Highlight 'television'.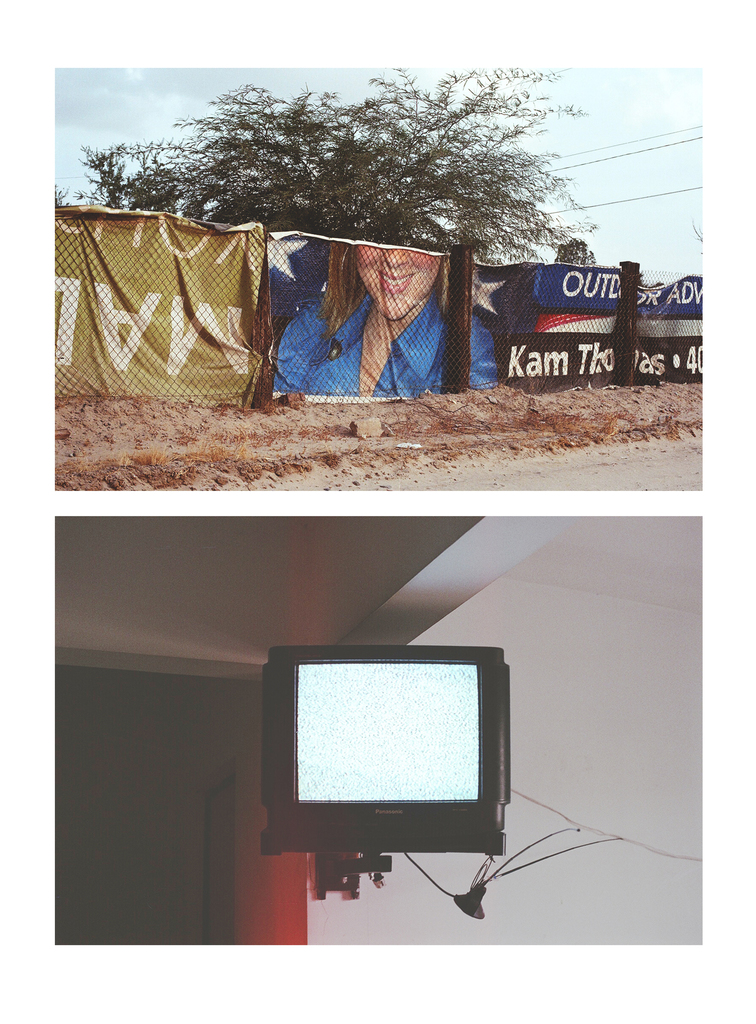
Highlighted region: x1=264 y1=643 x2=511 y2=834.
